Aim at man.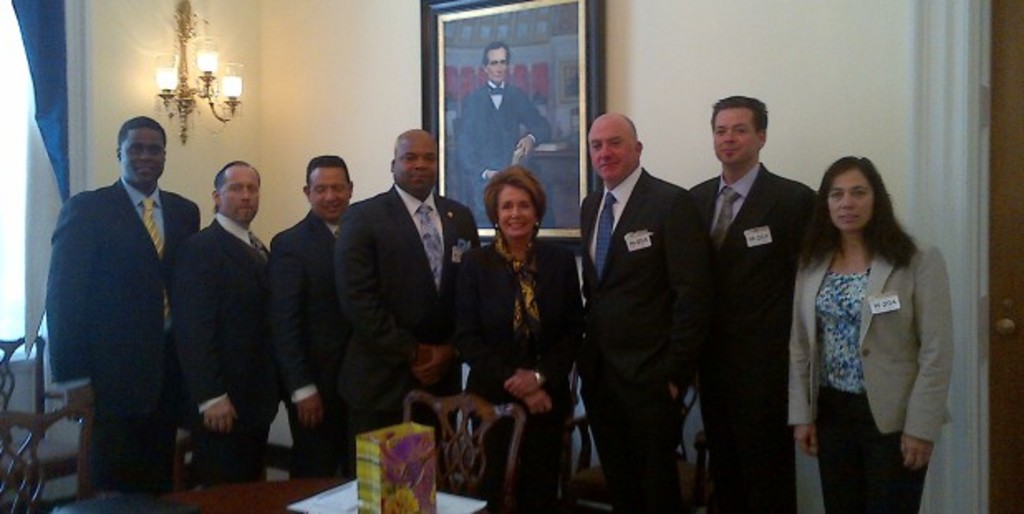
Aimed at [x1=171, y1=161, x2=280, y2=484].
